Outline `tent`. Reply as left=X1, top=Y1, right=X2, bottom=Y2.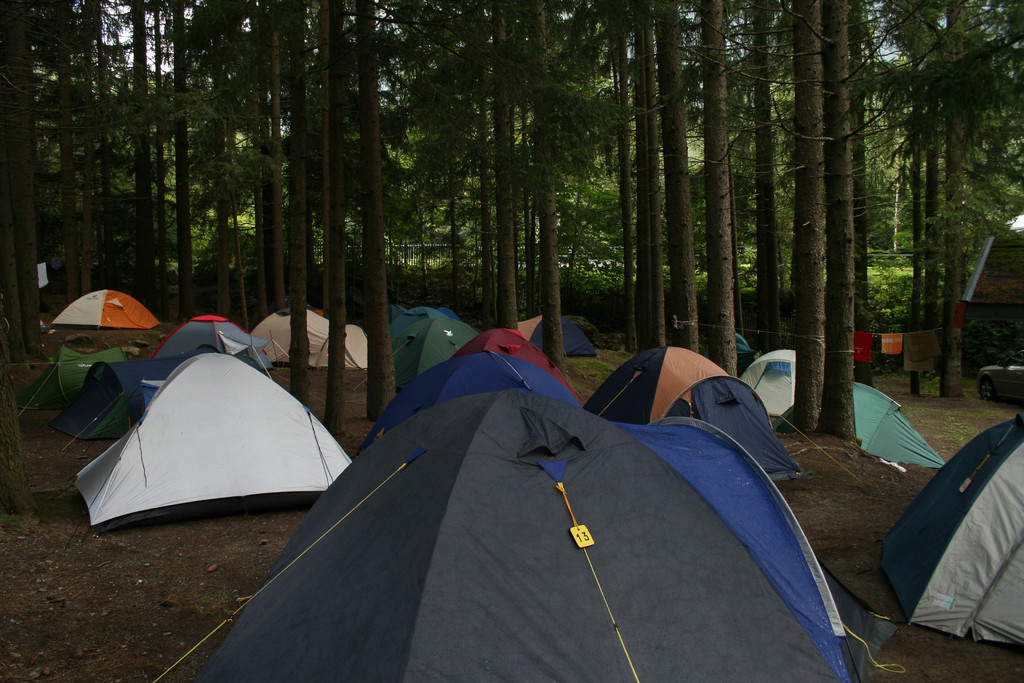
left=12, top=290, right=1023, bottom=679.
